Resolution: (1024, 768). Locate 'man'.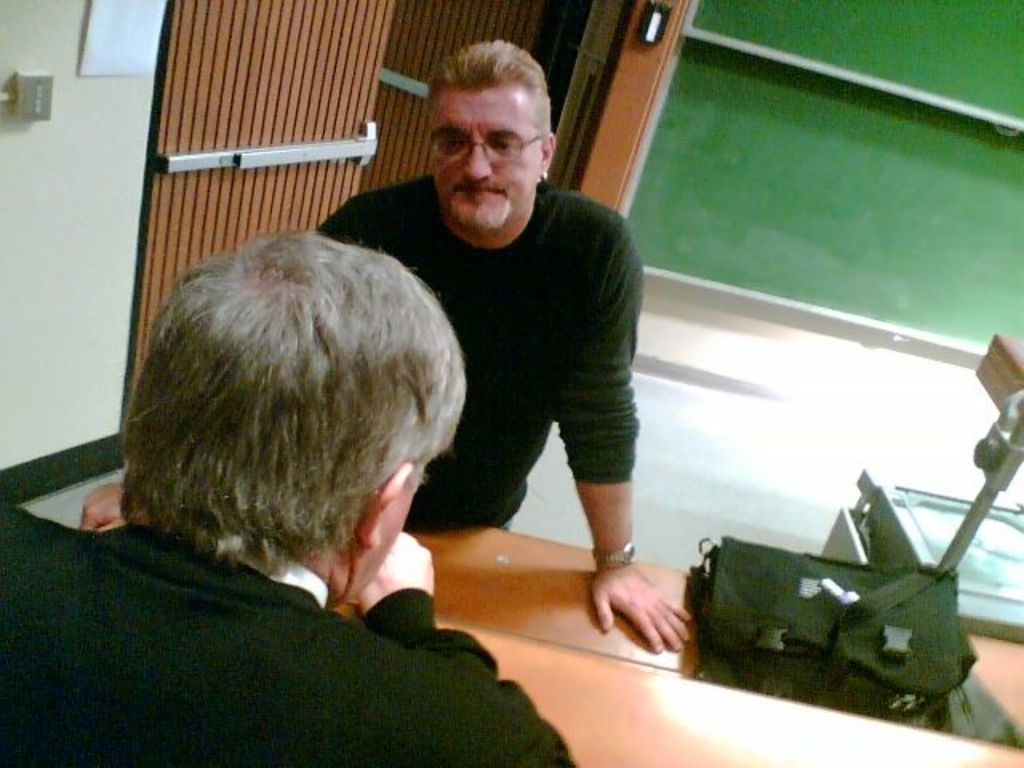
bbox(346, 53, 659, 637).
